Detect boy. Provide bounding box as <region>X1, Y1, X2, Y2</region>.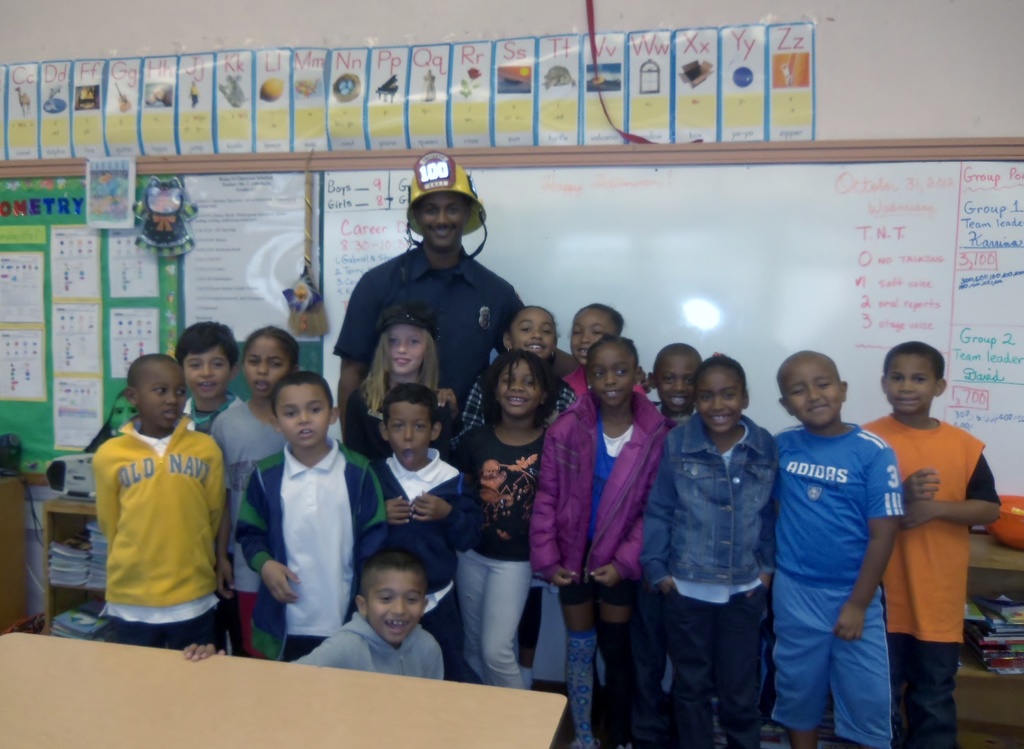
<region>769, 350, 904, 748</region>.
